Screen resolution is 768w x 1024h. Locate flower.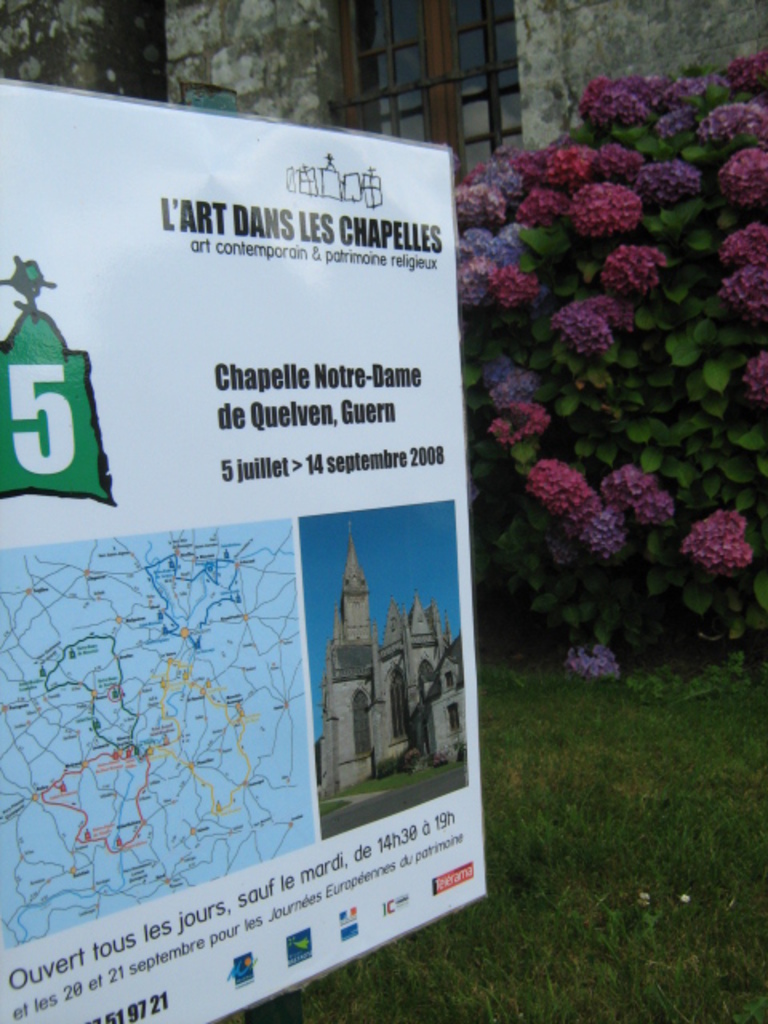
locate(651, 107, 701, 139).
